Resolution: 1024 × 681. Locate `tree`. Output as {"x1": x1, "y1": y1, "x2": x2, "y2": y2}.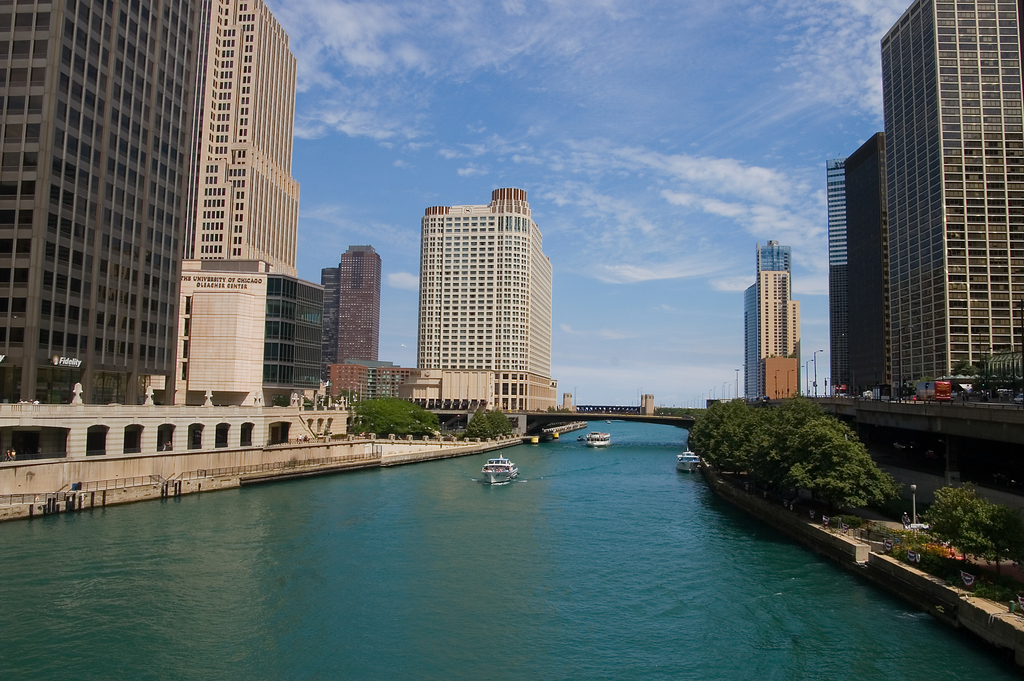
{"x1": 493, "y1": 412, "x2": 514, "y2": 433}.
